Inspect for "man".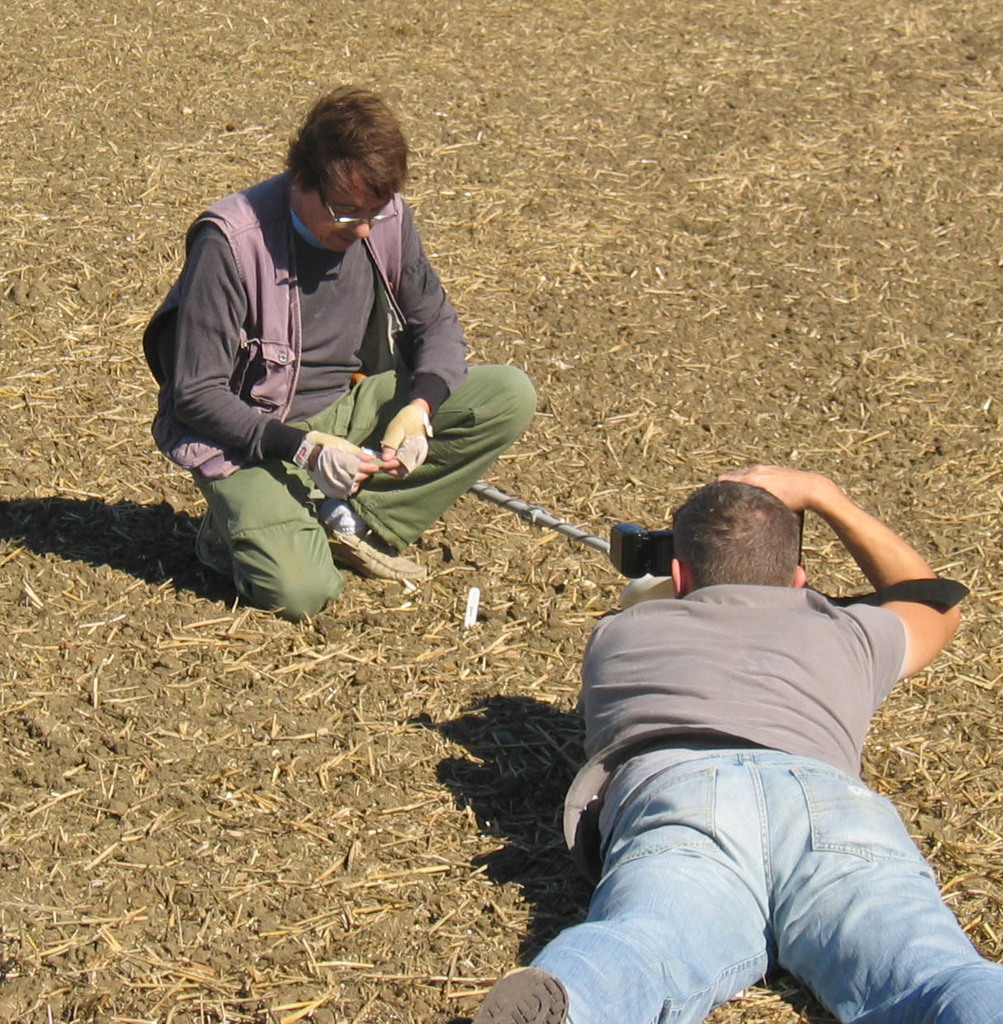
Inspection: 516,445,996,1023.
